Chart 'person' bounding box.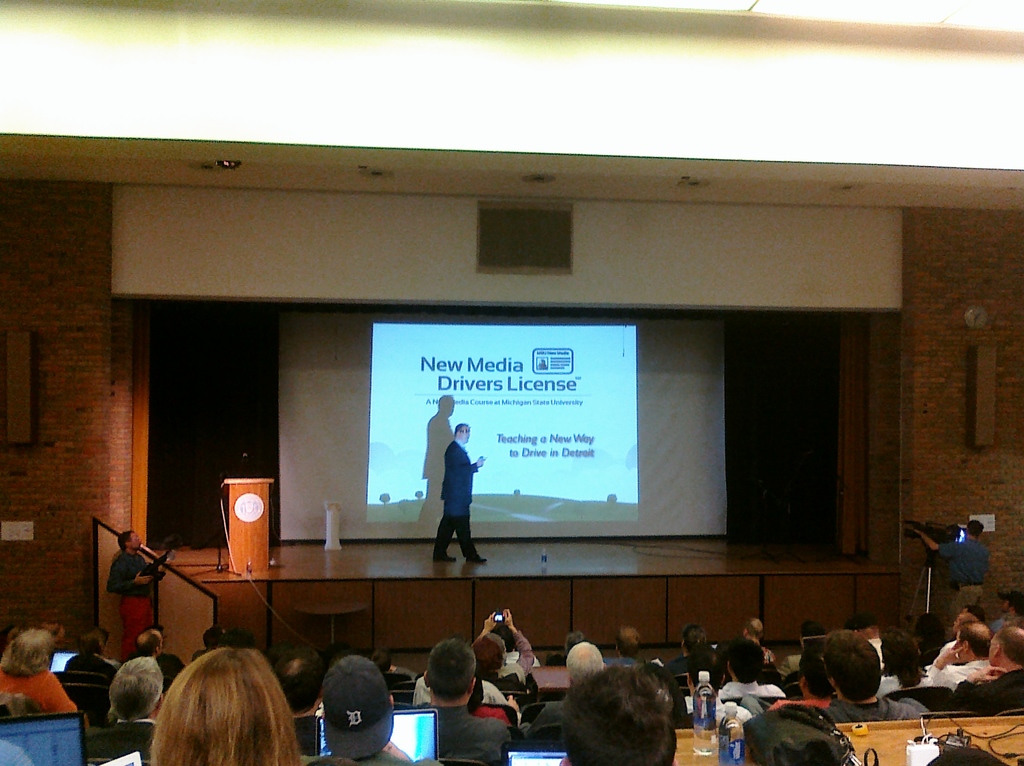
Charted: [left=276, top=649, right=321, bottom=753].
